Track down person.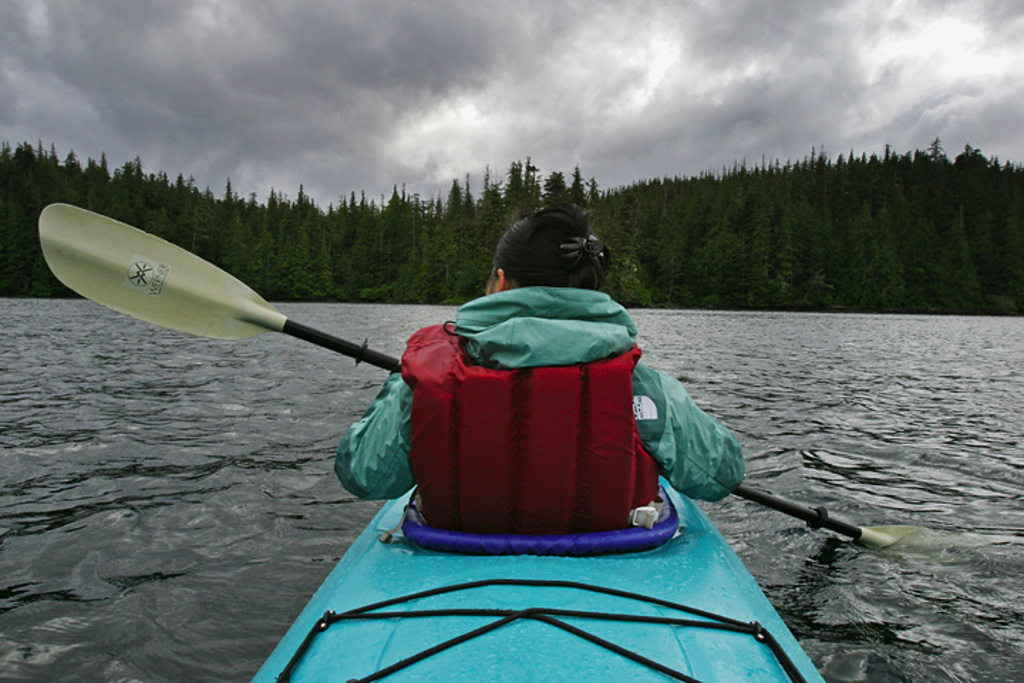
Tracked to (327,198,752,507).
